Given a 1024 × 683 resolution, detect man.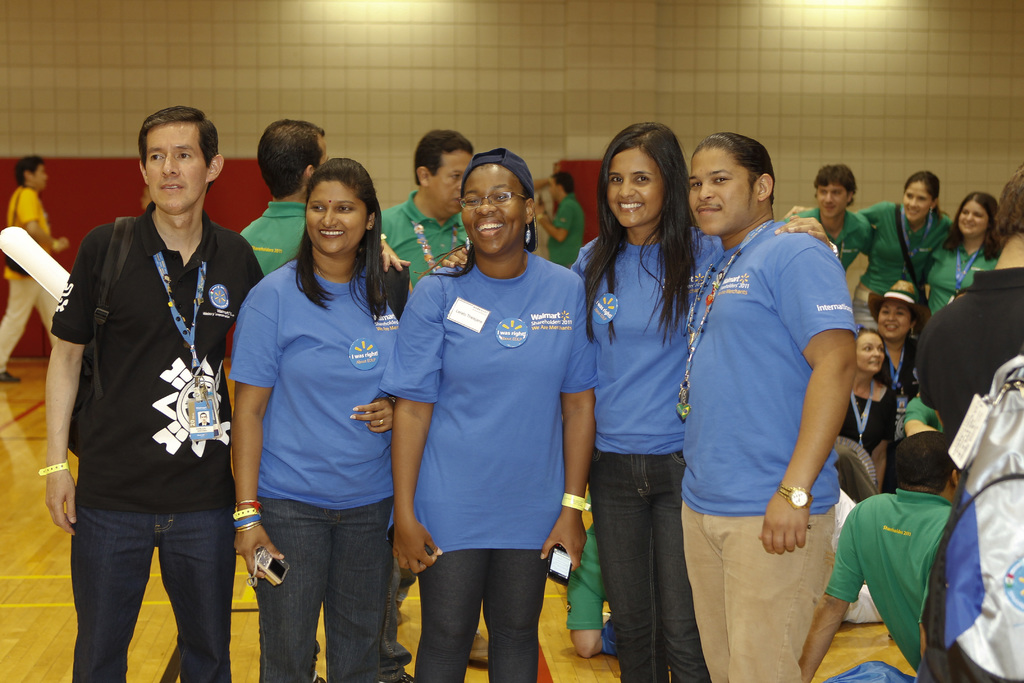
[left=380, top=127, right=493, bottom=290].
